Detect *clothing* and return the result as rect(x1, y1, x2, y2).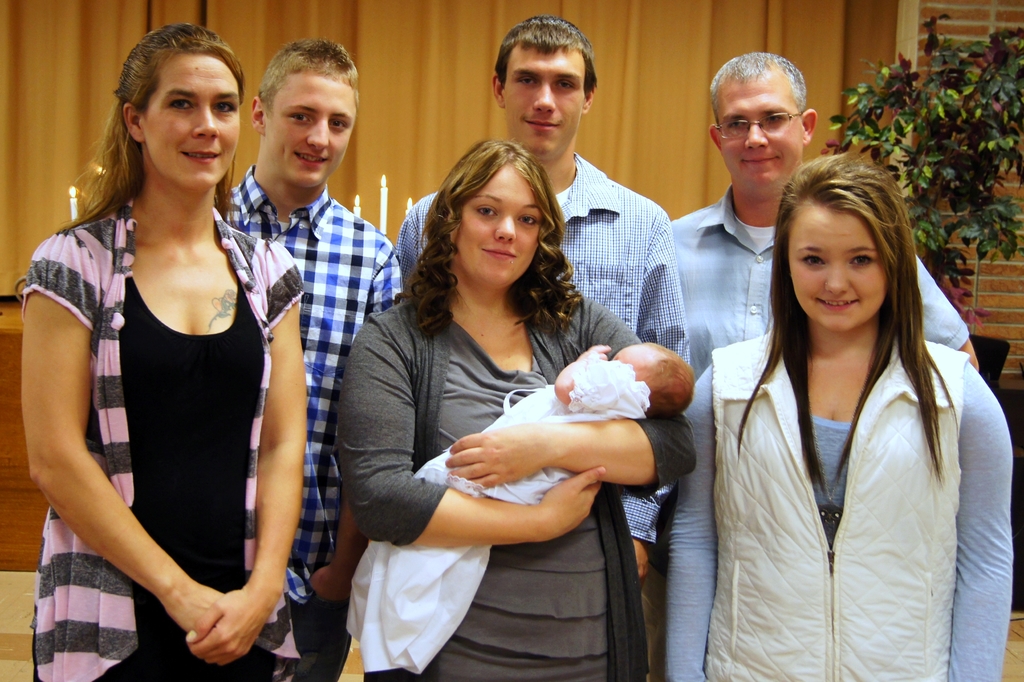
rect(668, 187, 971, 681).
